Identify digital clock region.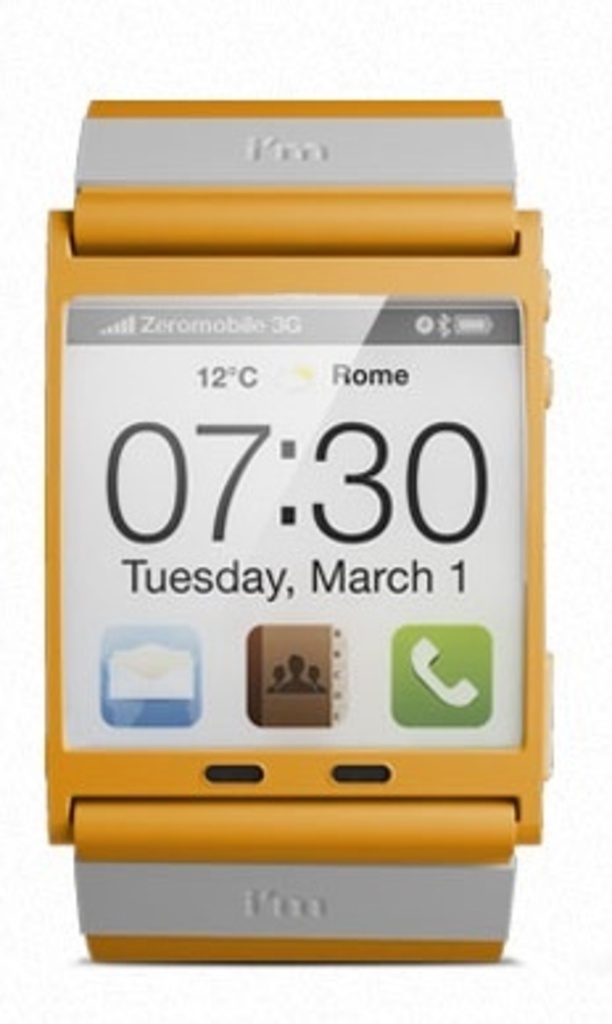
Region: l=47, t=293, r=538, b=757.
